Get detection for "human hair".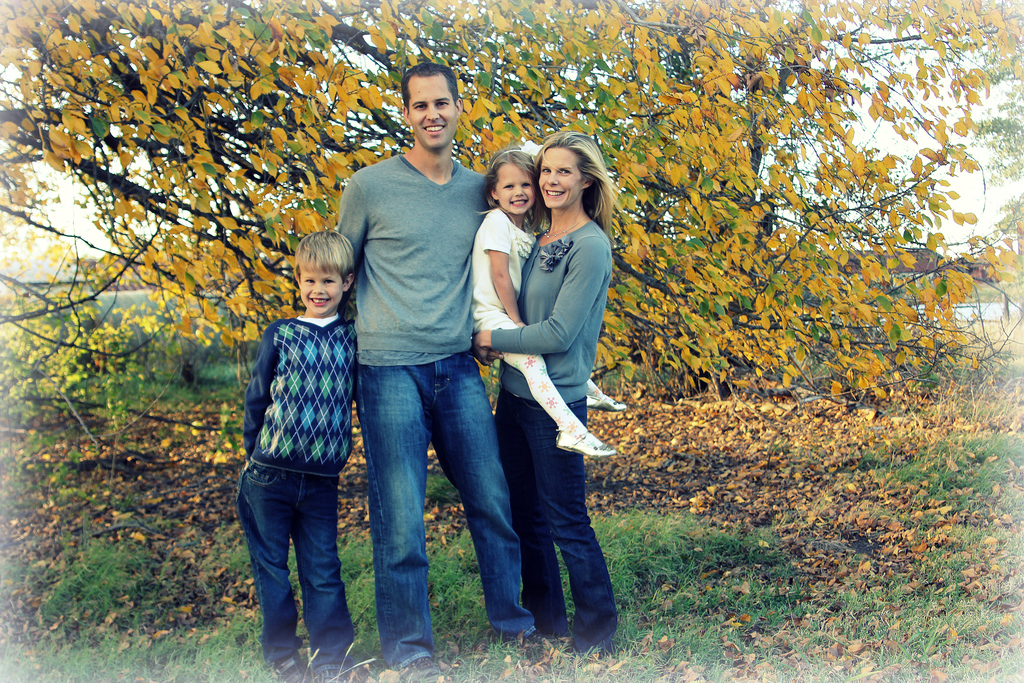
Detection: detection(403, 60, 460, 117).
